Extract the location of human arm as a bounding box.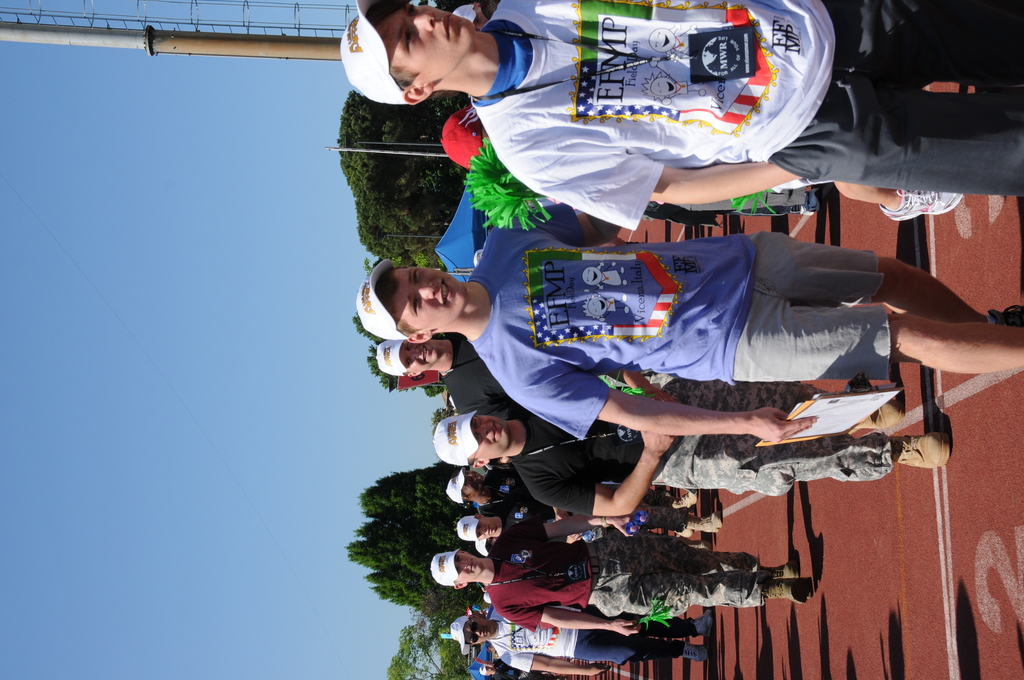
[x1=493, y1=602, x2=643, y2=638].
